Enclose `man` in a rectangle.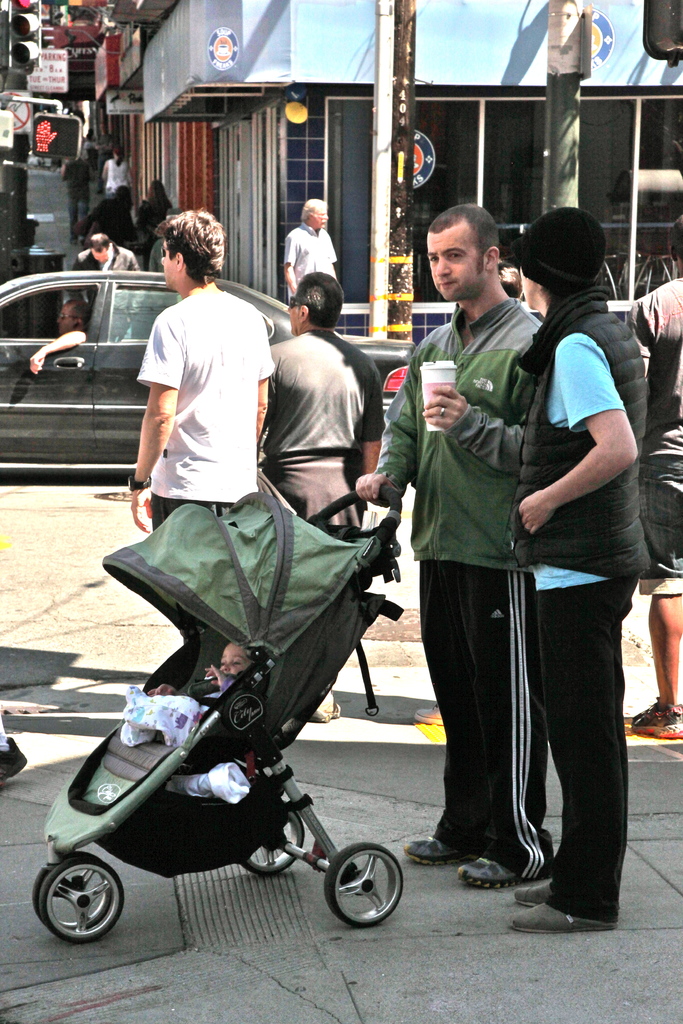
66, 233, 149, 341.
